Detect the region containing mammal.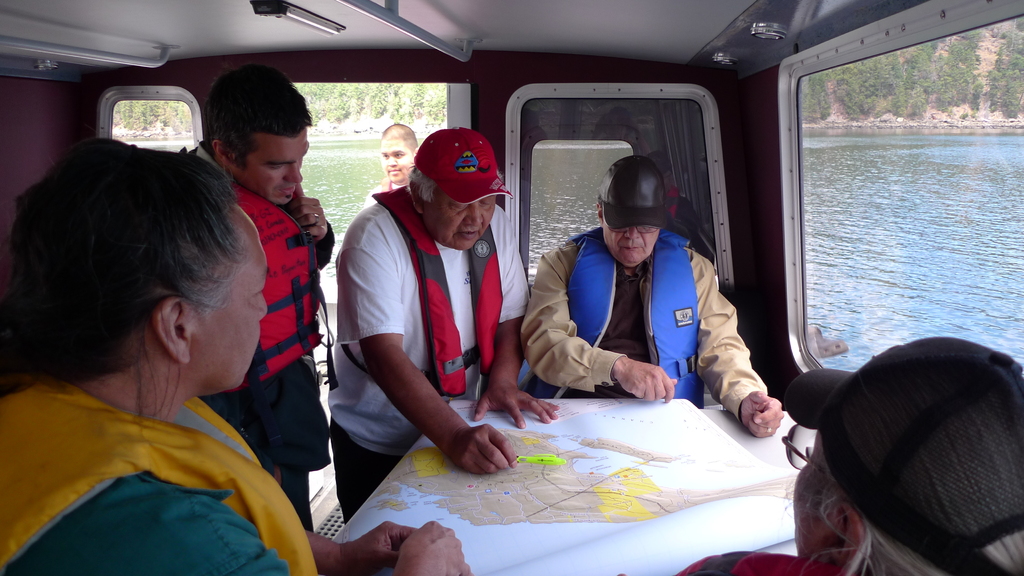
(left=616, top=333, right=1023, bottom=575).
